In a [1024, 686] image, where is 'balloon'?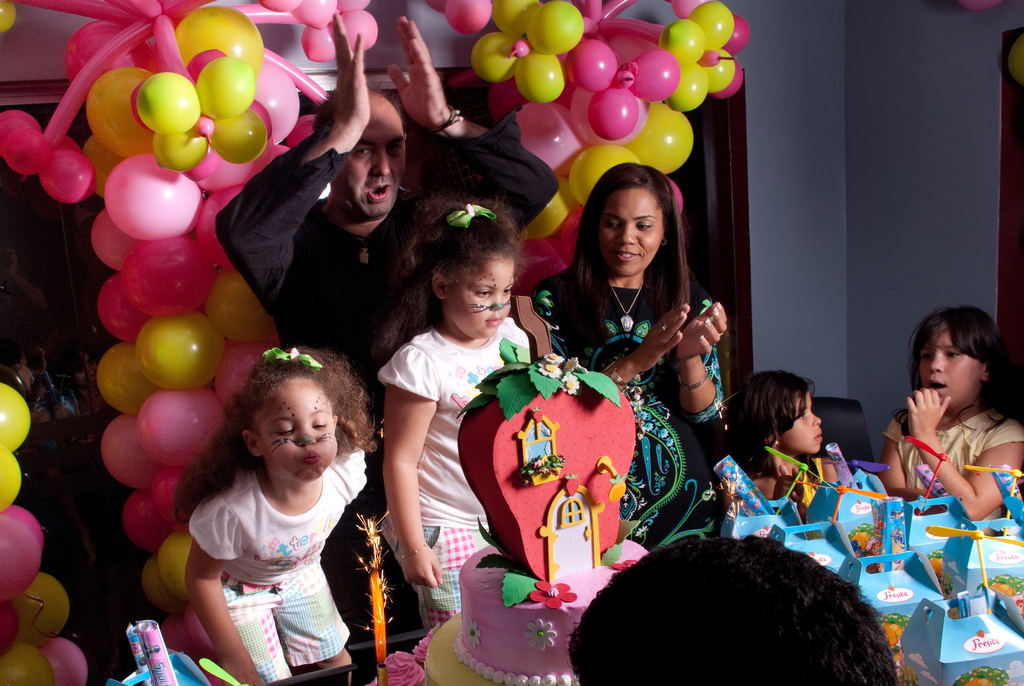
bbox=(255, 0, 303, 10).
